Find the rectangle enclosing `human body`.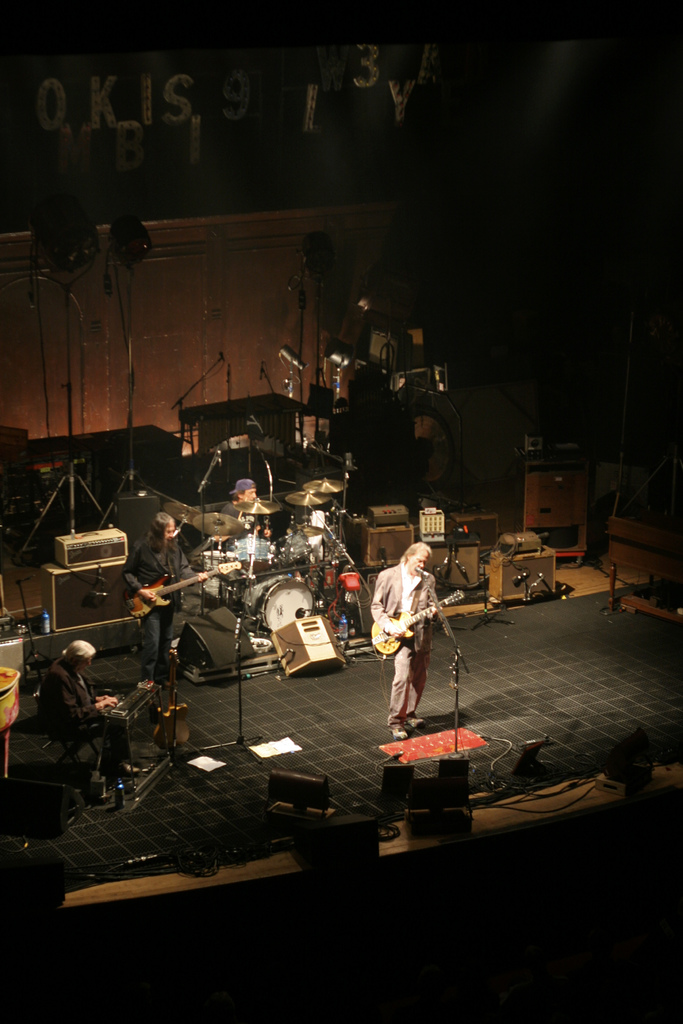
<bbox>119, 513, 208, 688</bbox>.
